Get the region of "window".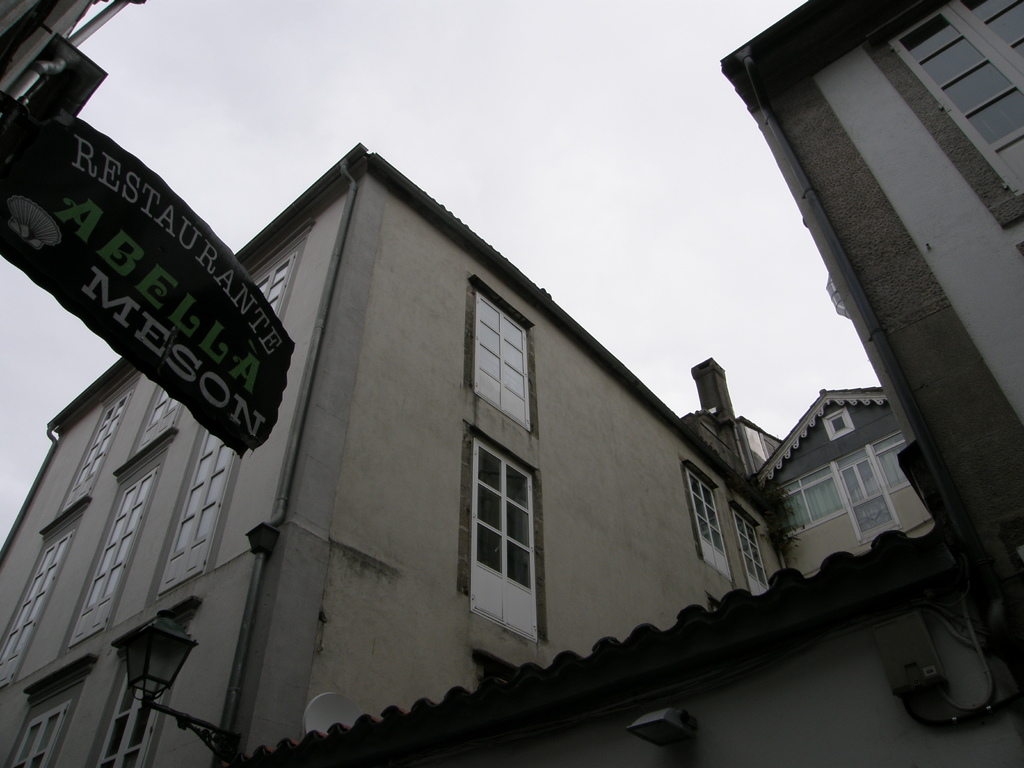
(70, 472, 155, 641).
